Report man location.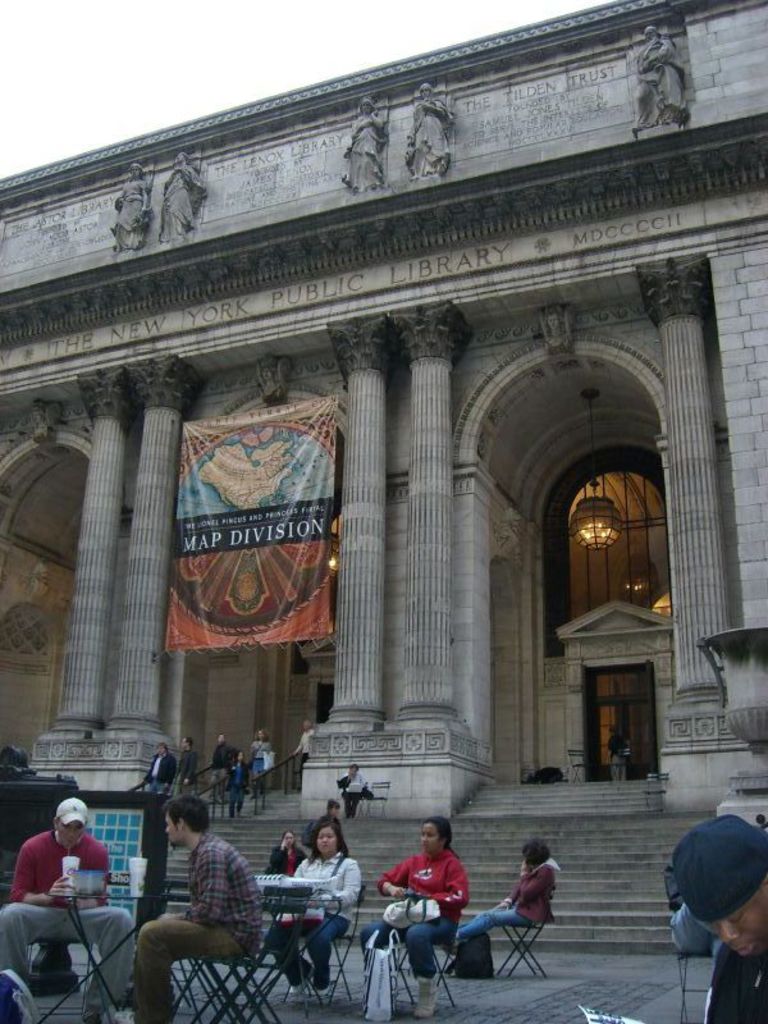
Report: bbox(136, 788, 261, 1023).
